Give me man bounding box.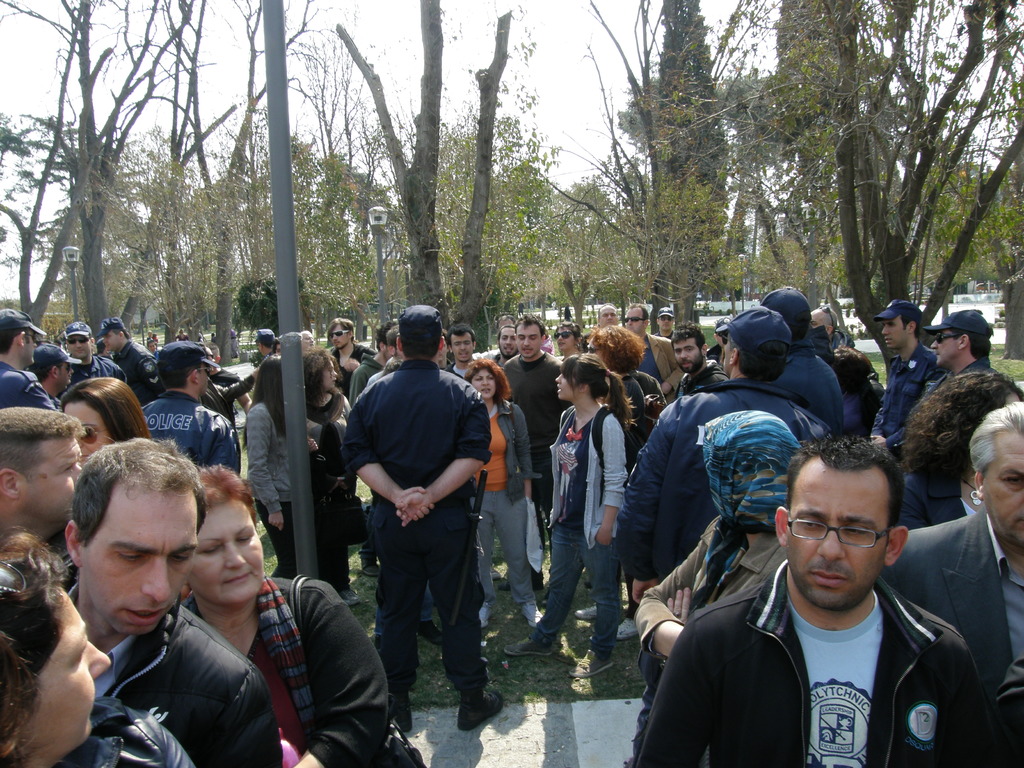
region(745, 273, 860, 462).
